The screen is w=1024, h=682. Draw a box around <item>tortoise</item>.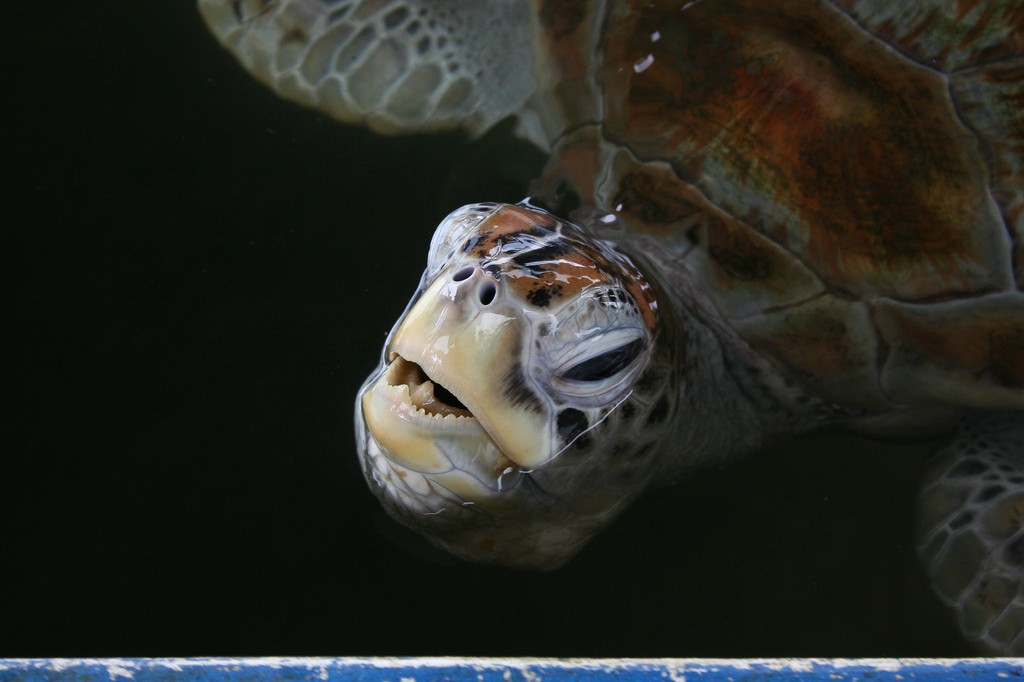
<bbox>197, 0, 1023, 667</bbox>.
